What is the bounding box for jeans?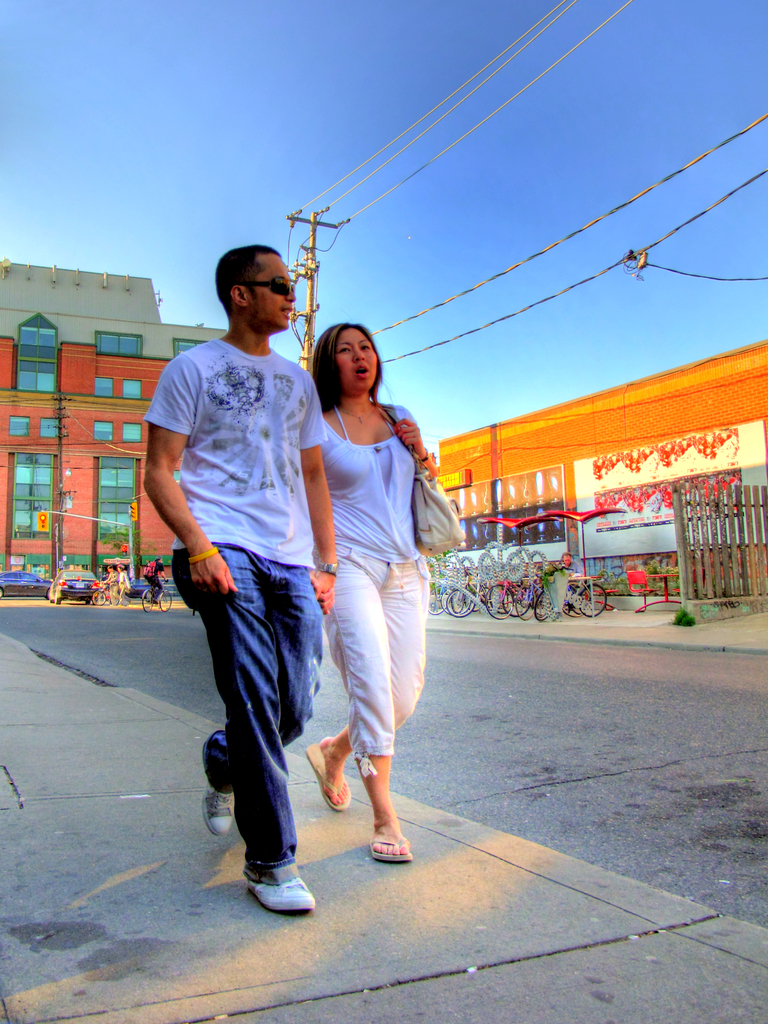
select_region(192, 560, 327, 898).
